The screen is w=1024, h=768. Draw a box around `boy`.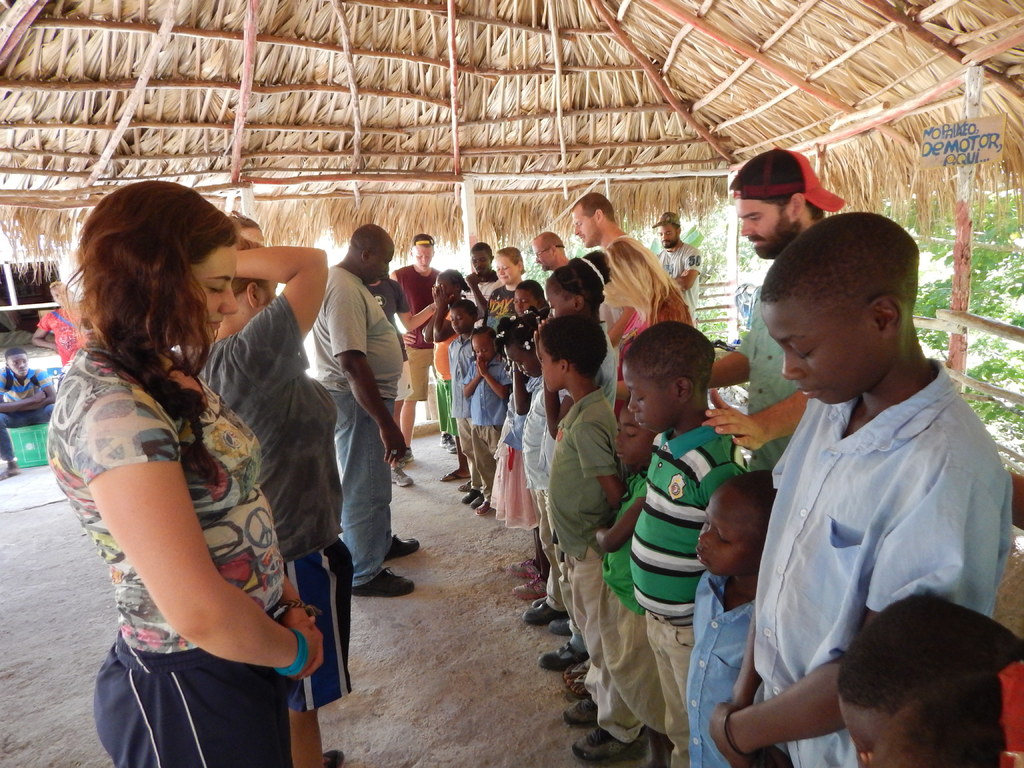
bbox=(700, 203, 1017, 767).
